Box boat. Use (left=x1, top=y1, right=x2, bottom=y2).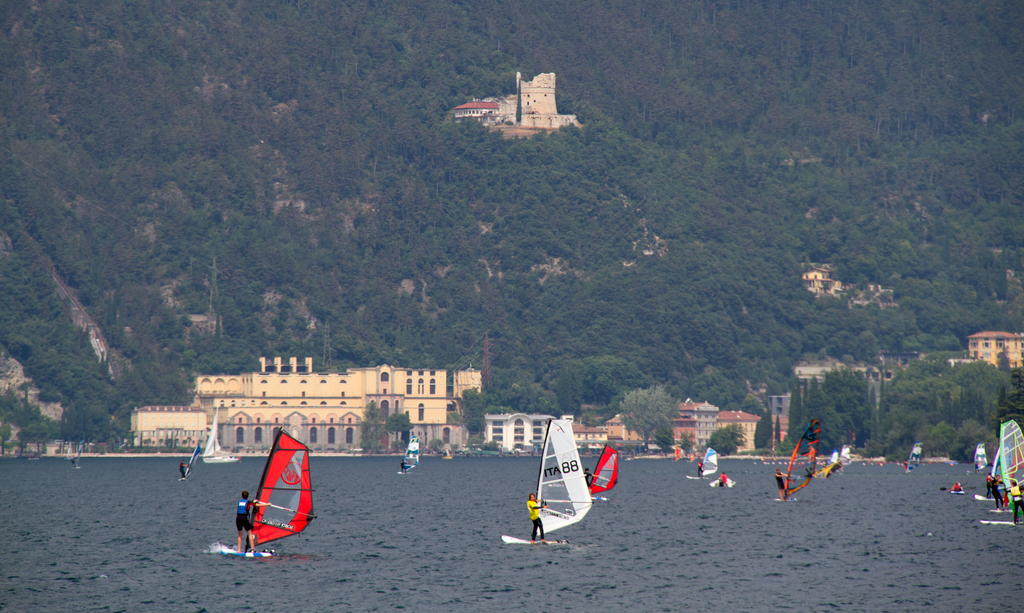
(left=688, top=447, right=716, bottom=479).
